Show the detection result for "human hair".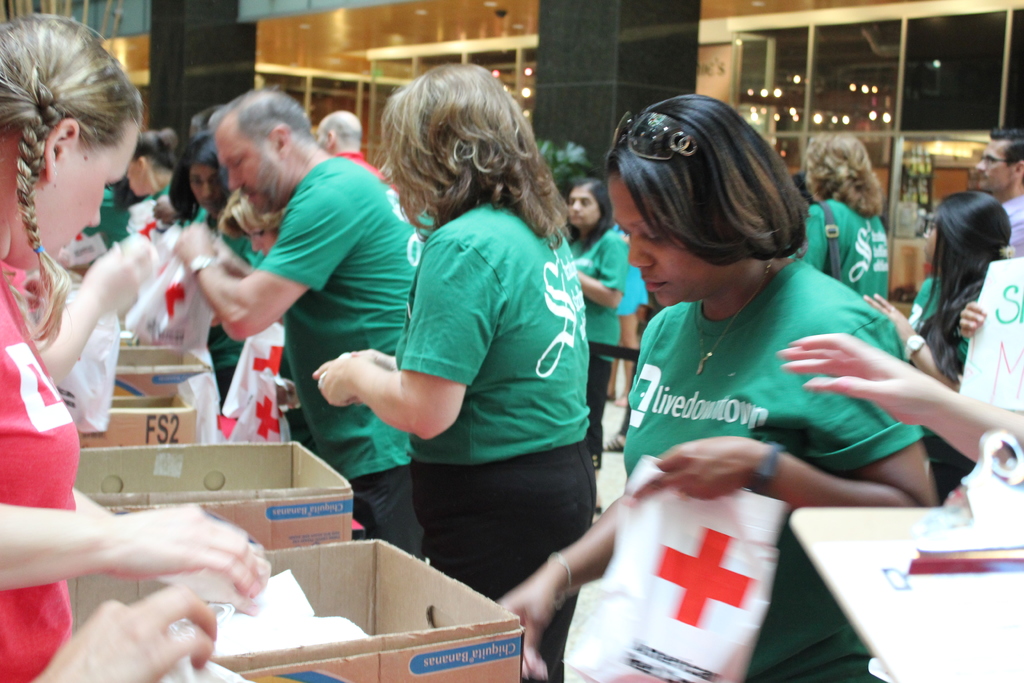
(left=564, top=180, right=614, bottom=252).
